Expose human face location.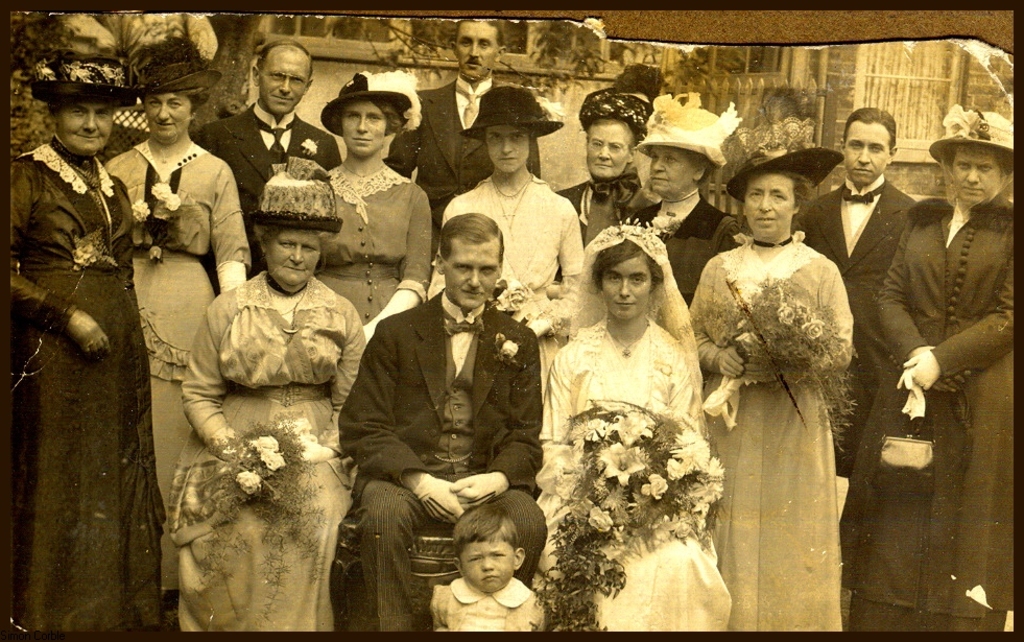
Exposed at <region>56, 98, 115, 154</region>.
